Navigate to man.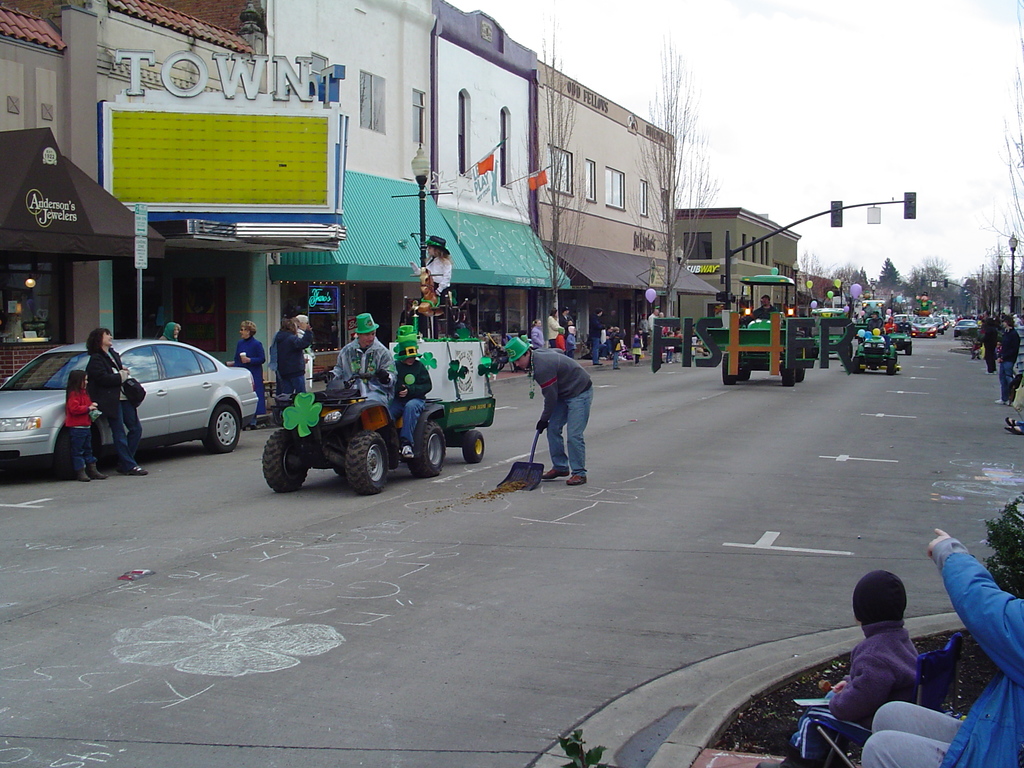
Navigation target: {"left": 323, "top": 312, "right": 400, "bottom": 403}.
